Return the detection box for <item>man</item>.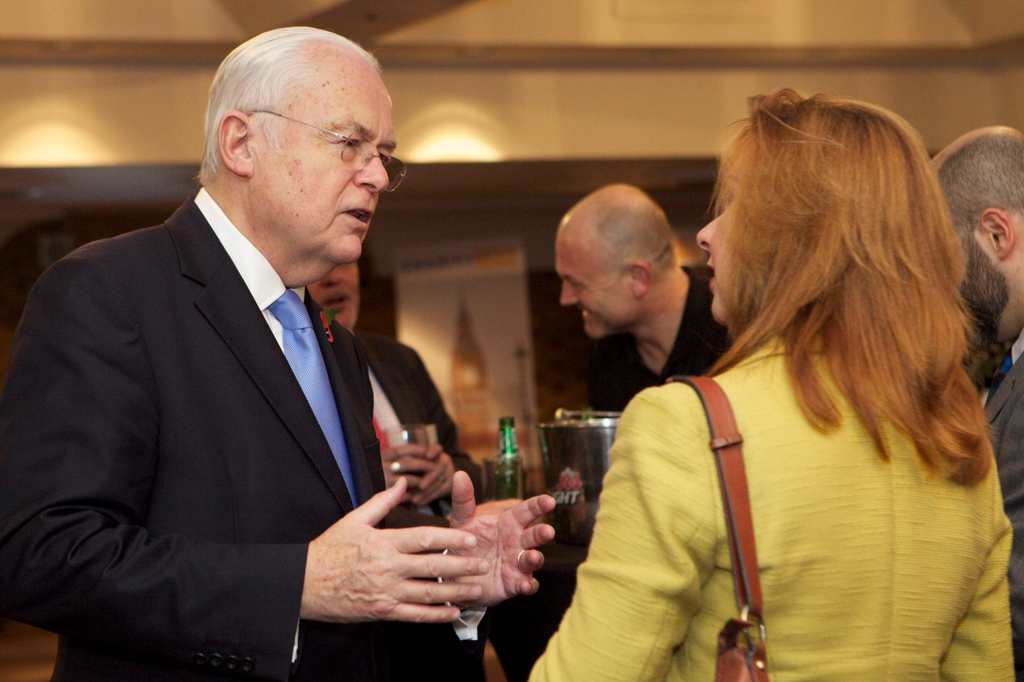
bbox(7, 31, 525, 672).
